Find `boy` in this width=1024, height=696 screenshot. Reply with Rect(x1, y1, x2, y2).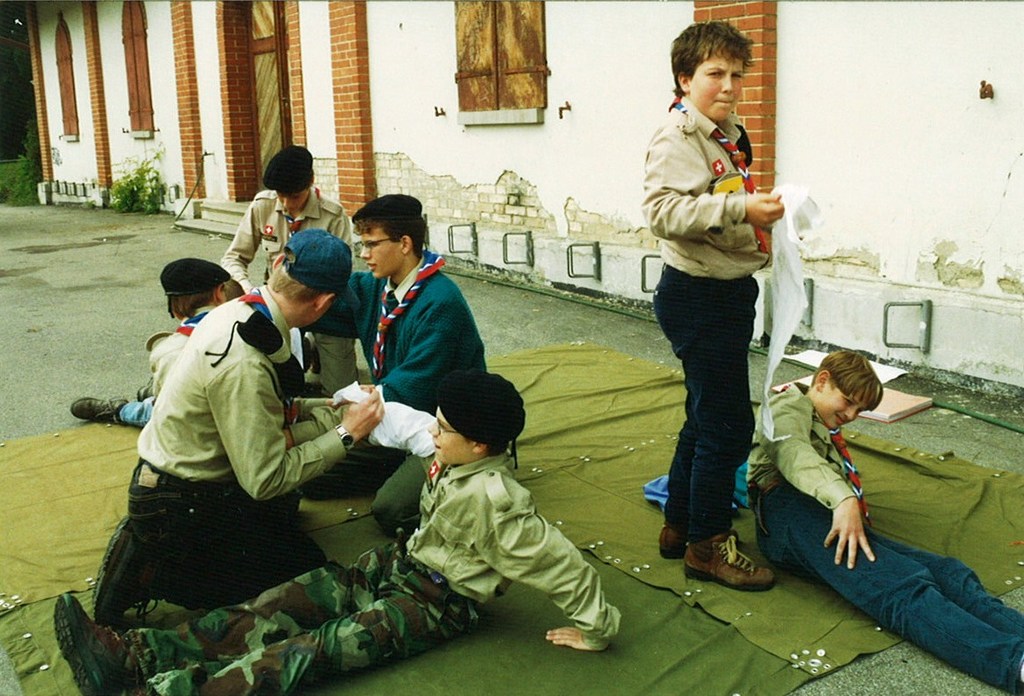
Rect(50, 368, 623, 695).
